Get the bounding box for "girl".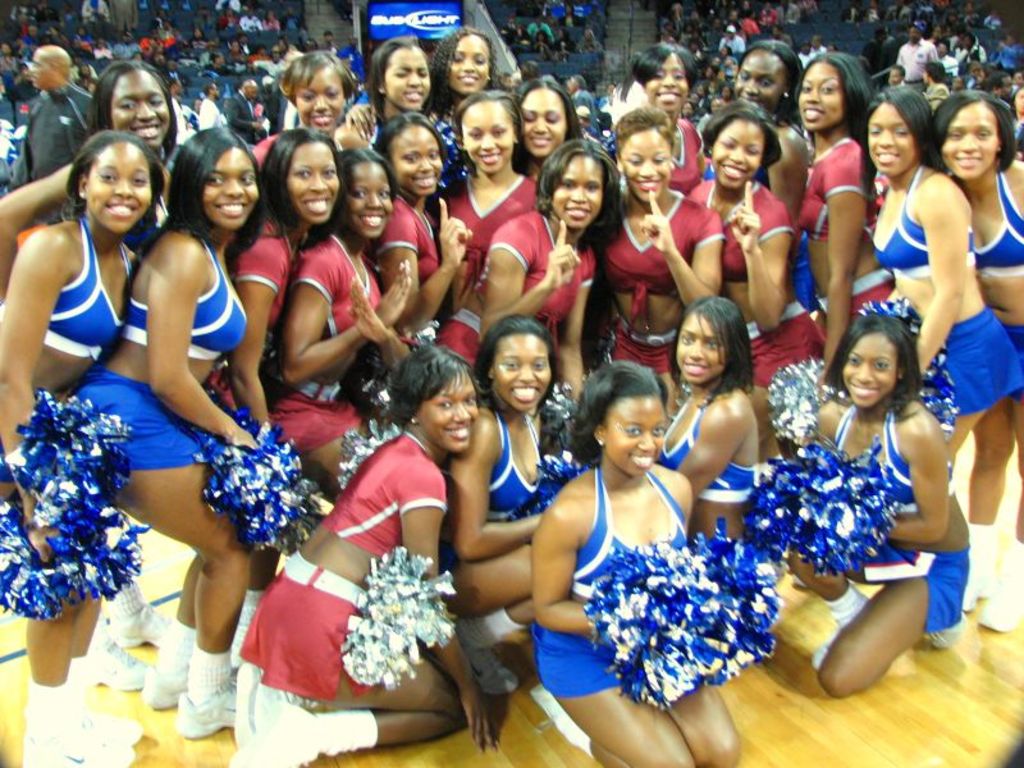
region(434, 134, 625, 372).
